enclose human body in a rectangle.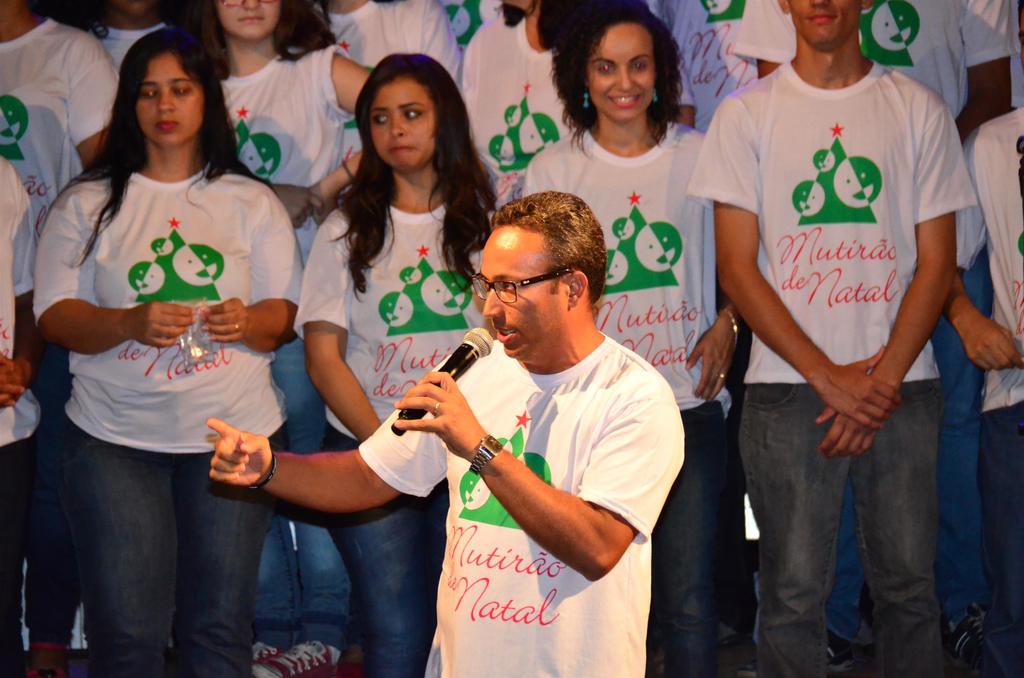
<box>211,325,687,677</box>.
